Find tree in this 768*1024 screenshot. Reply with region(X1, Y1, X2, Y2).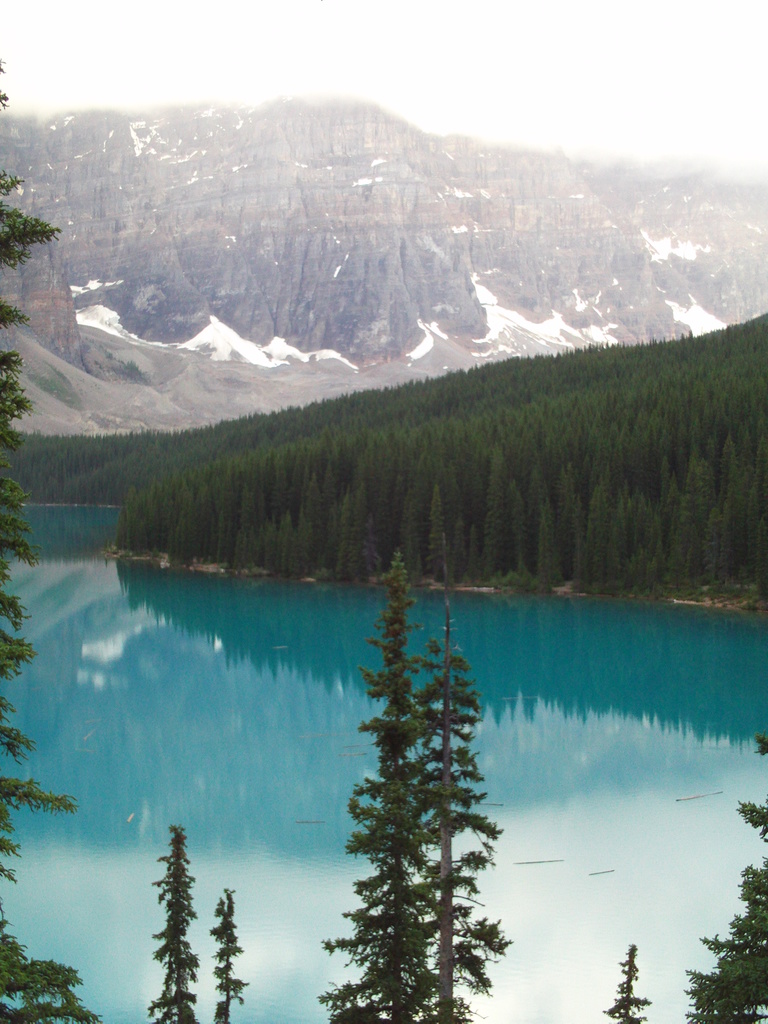
region(212, 886, 251, 1023).
